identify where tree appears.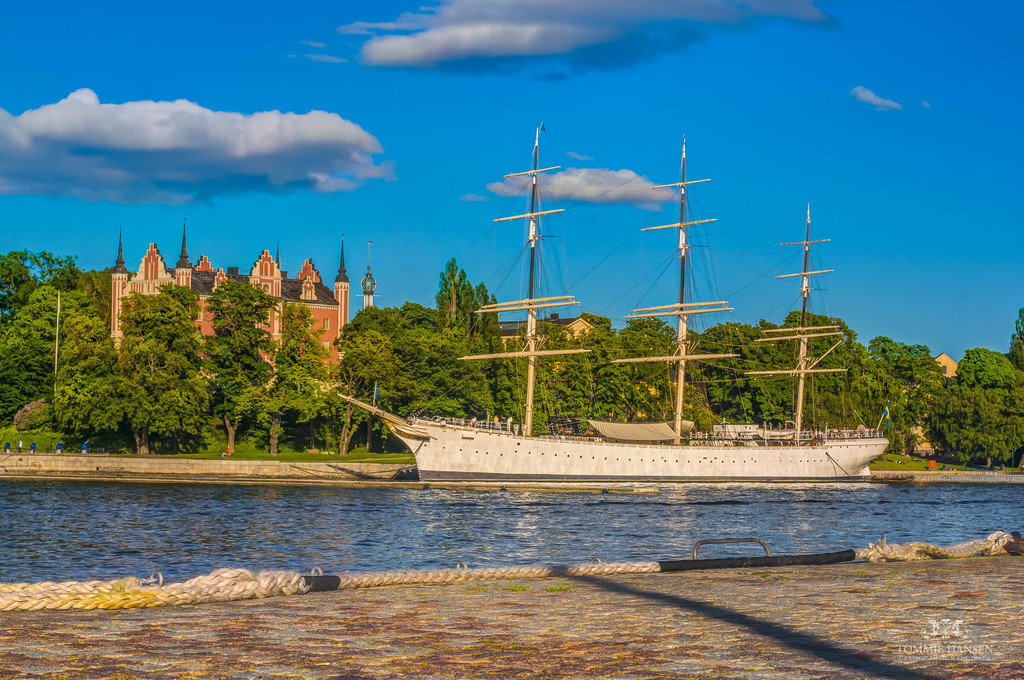
Appears at pyautogui.locateOnScreen(116, 291, 197, 465).
